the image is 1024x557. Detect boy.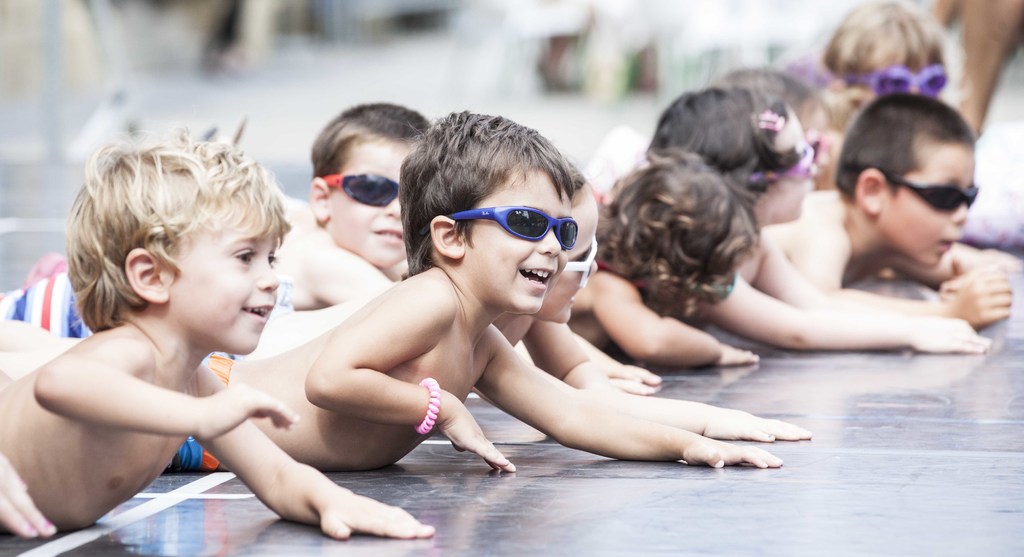
Detection: [0, 123, 435, 540].
